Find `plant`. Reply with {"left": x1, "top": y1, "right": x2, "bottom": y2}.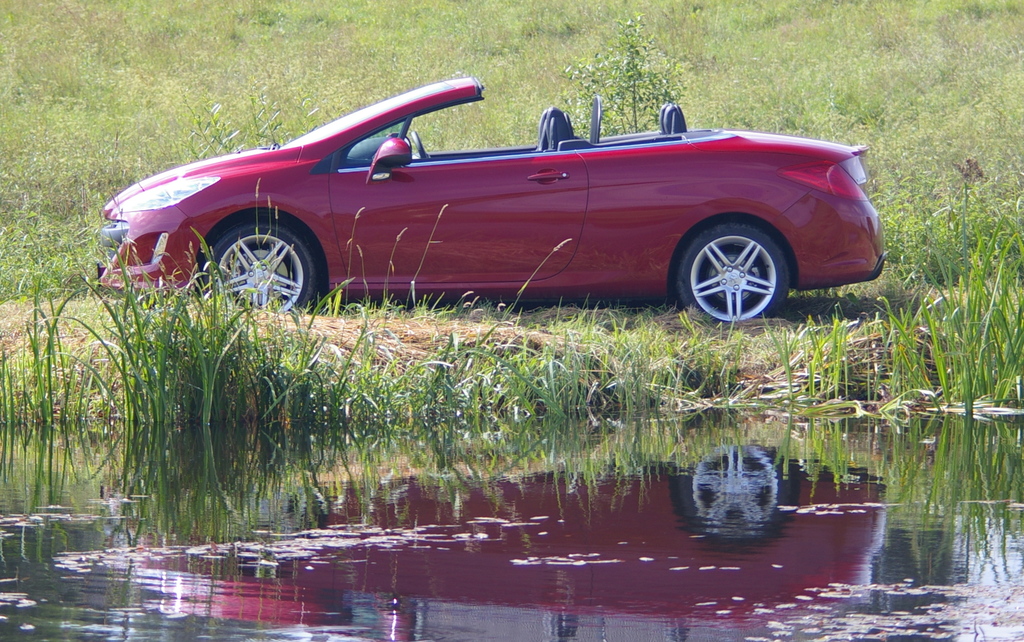
{"left": 872, "top": 174, "right": 1023, "bottom": 417}.
